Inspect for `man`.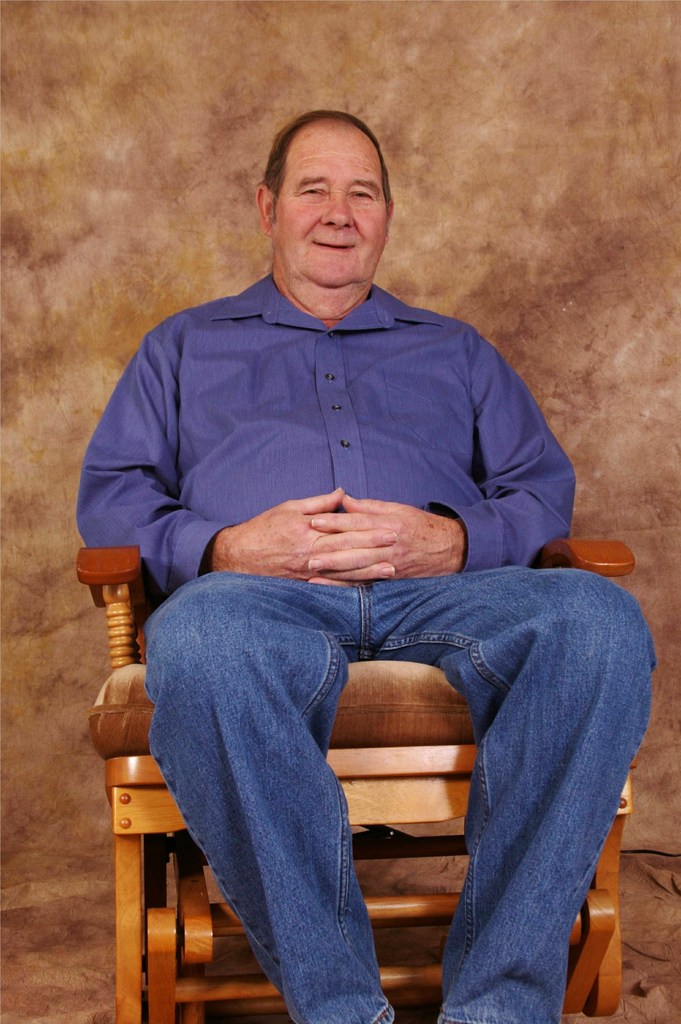
Inspection: {"x1": 79, "y1": 145, "x2": 628, "y2": 996}.
